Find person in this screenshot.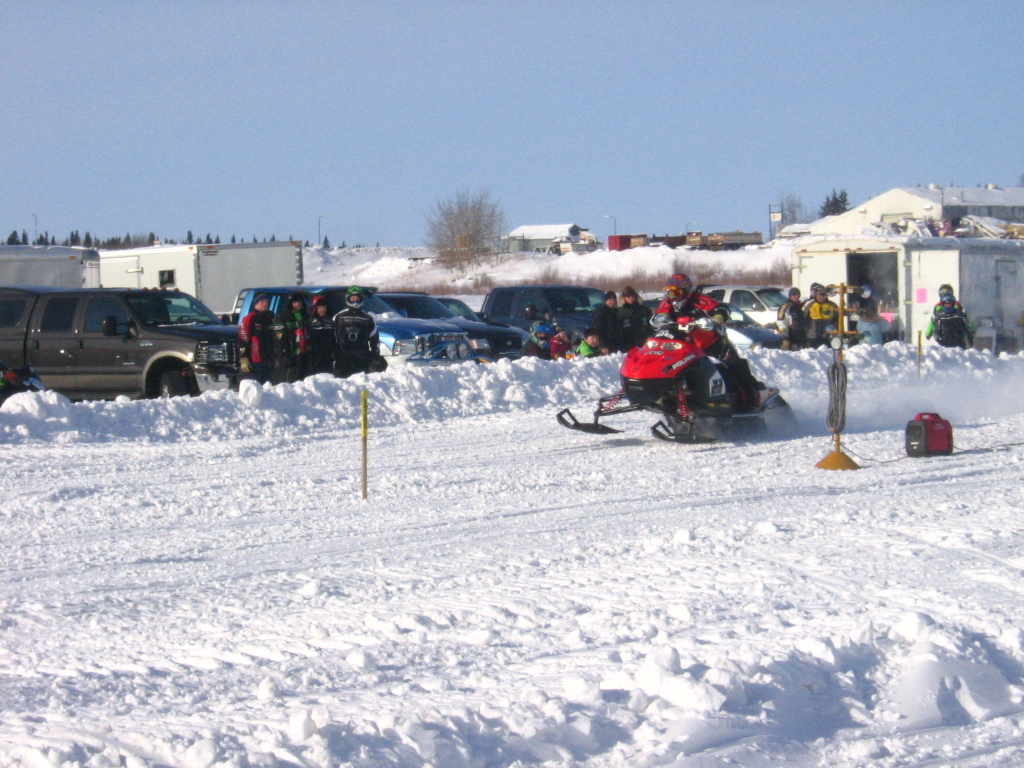
The bounding box for person is rect(307, 297, 339, 373).
